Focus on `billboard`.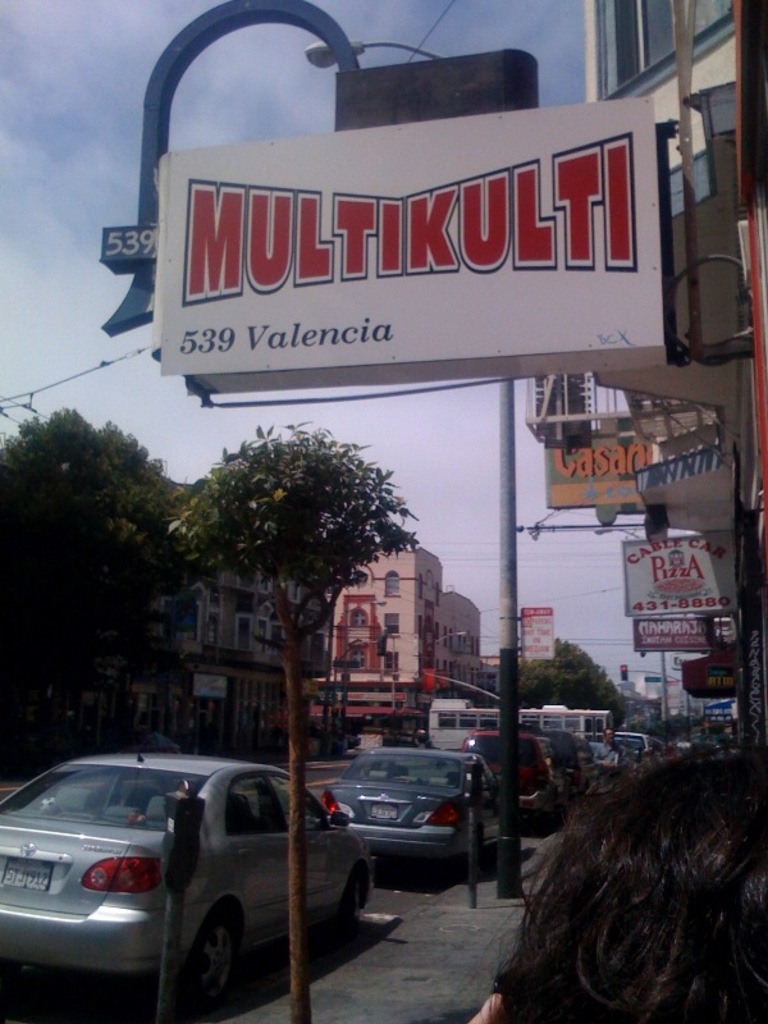
Focused at bbox=(191, 669, 229, 691).
